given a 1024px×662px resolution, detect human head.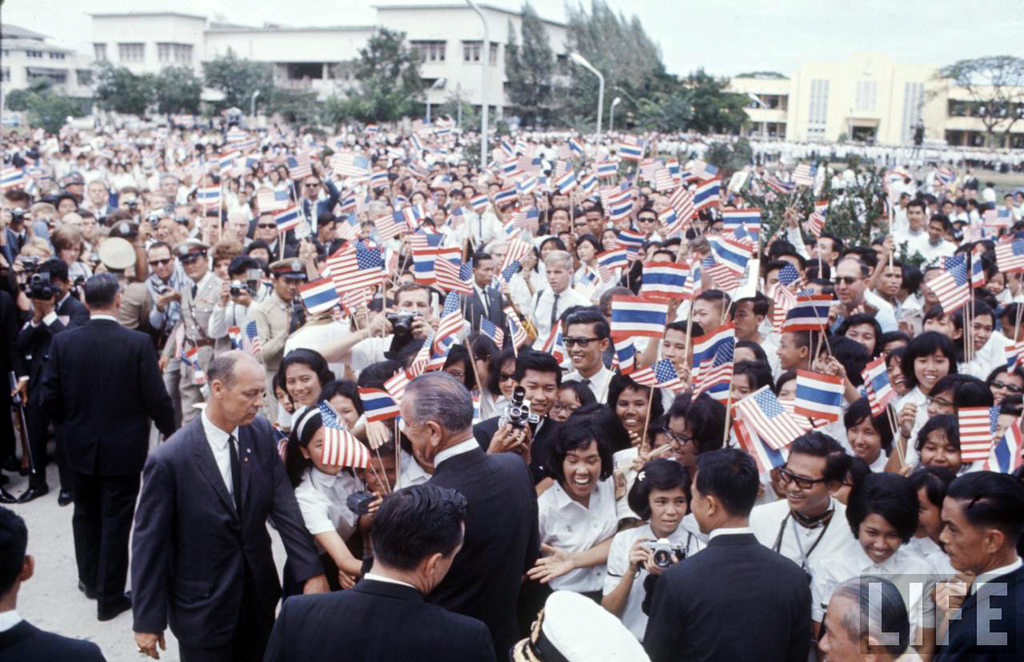
207 348 267 426.
